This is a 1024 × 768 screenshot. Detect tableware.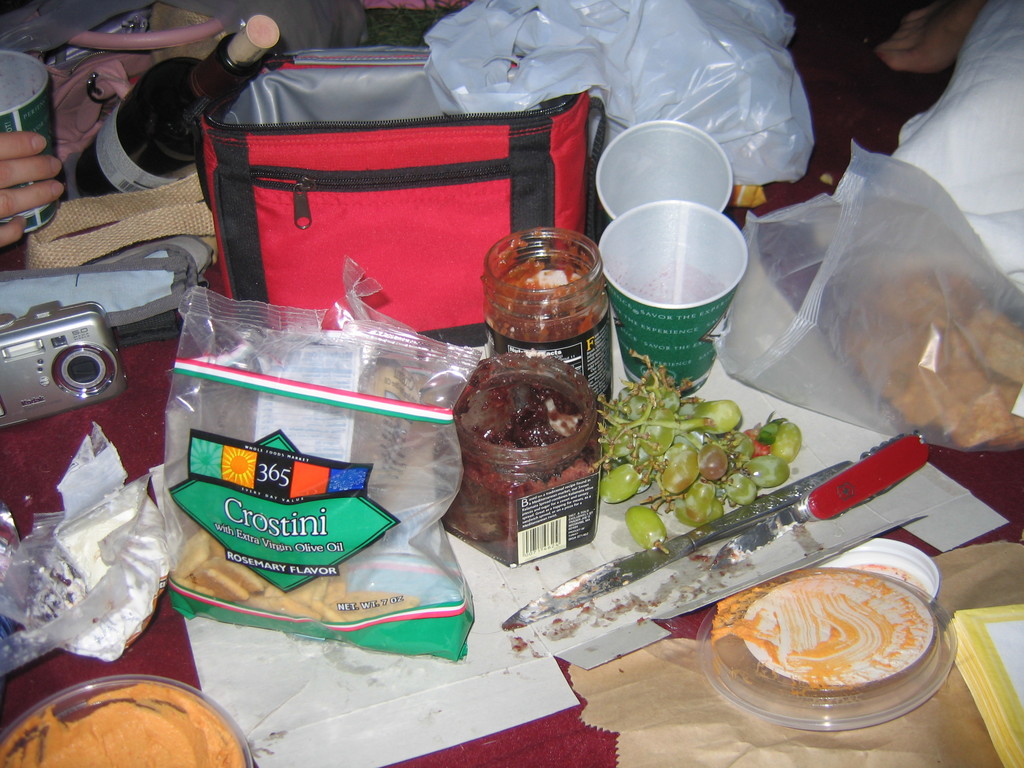
pyautogui.locateOnScreen(593, 118, 735, 223).
